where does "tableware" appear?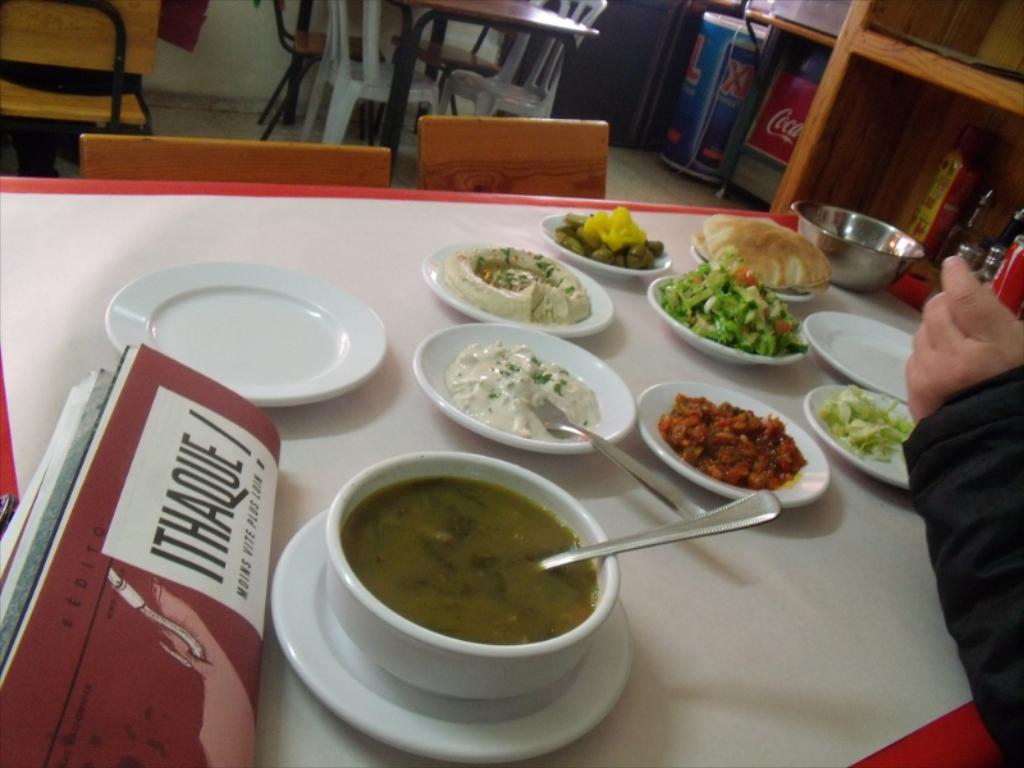
Appears at 691:242:824:301.
